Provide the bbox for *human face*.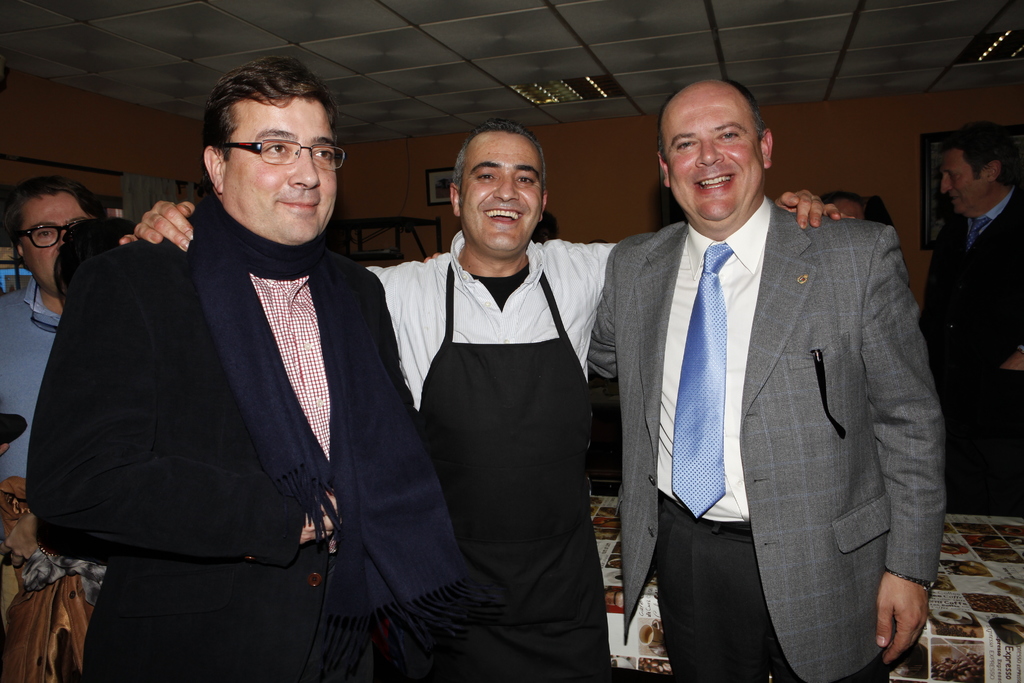
[x1=666, y1=85, x2=766, y2=217].
